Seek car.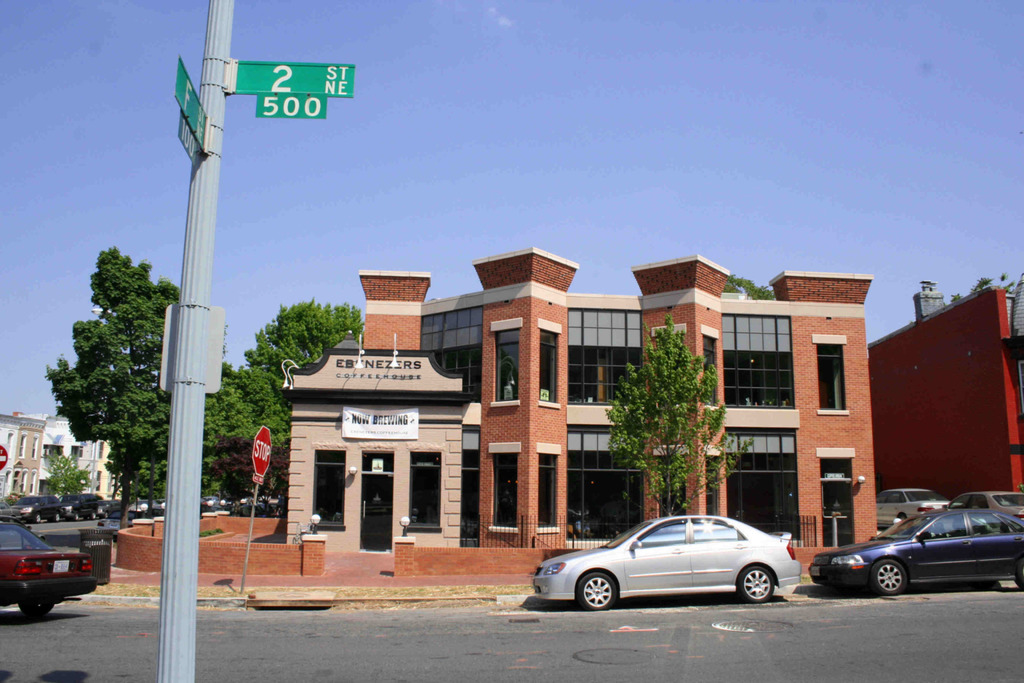
(left=876, top=490, right=931, bottom=528).
